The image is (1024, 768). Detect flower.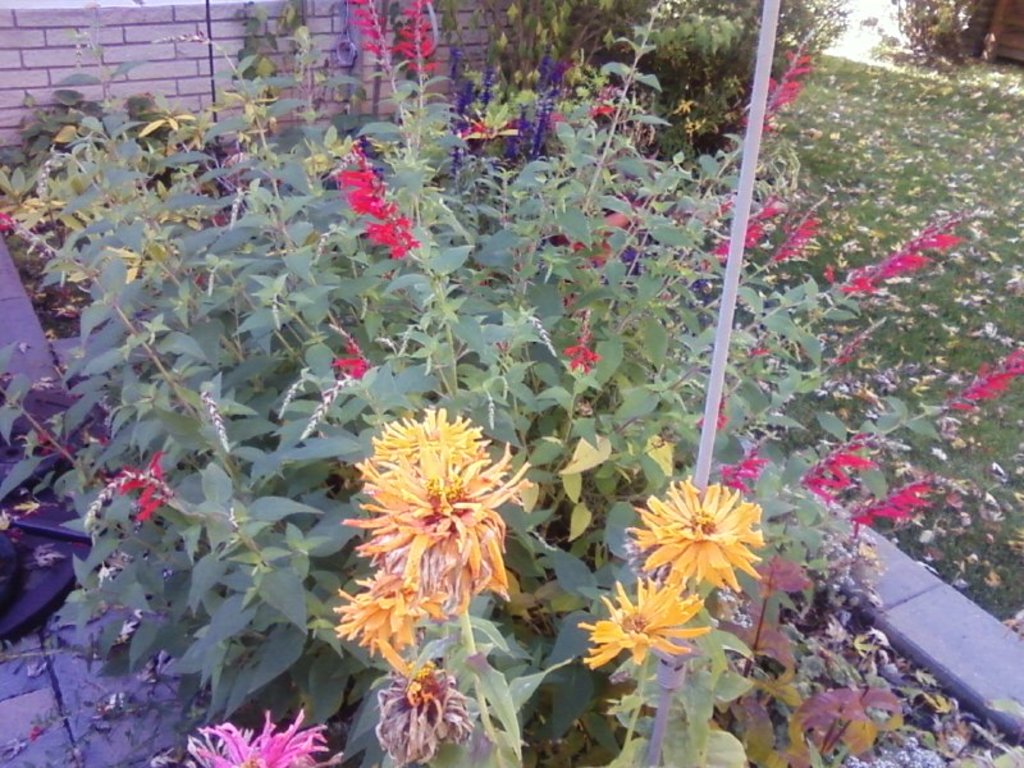
Detection: (x1=850, y1=479, x2=931, y2=529).
